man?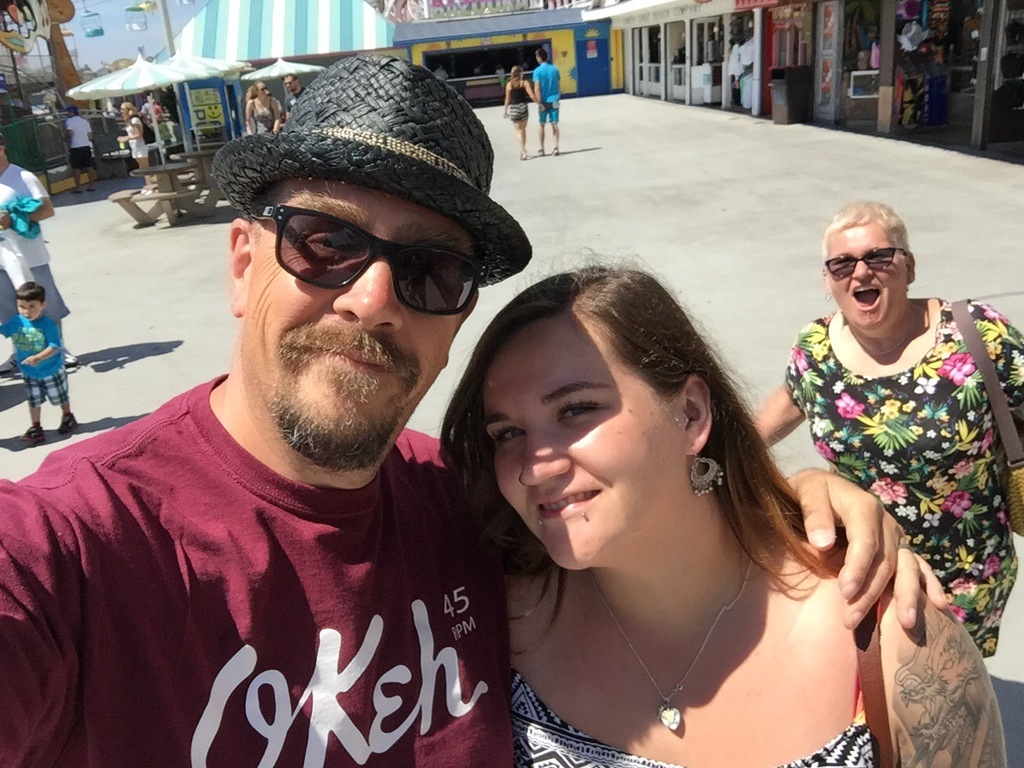
box=[57, 107, 101, 194]
